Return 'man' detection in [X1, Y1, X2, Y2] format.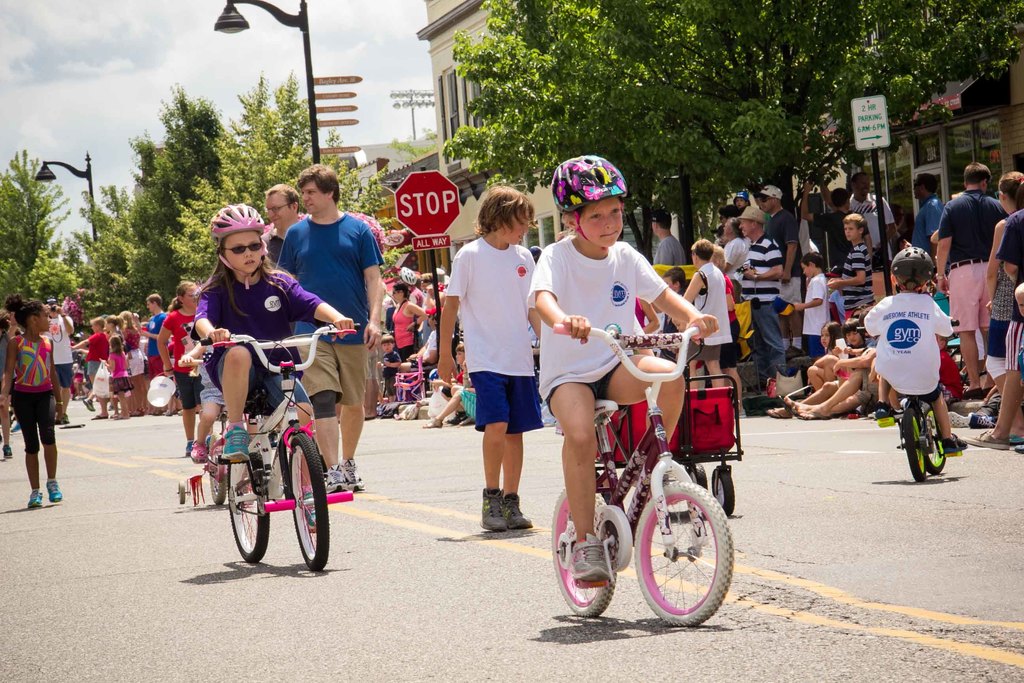
[937, 159, 1005, 397].
